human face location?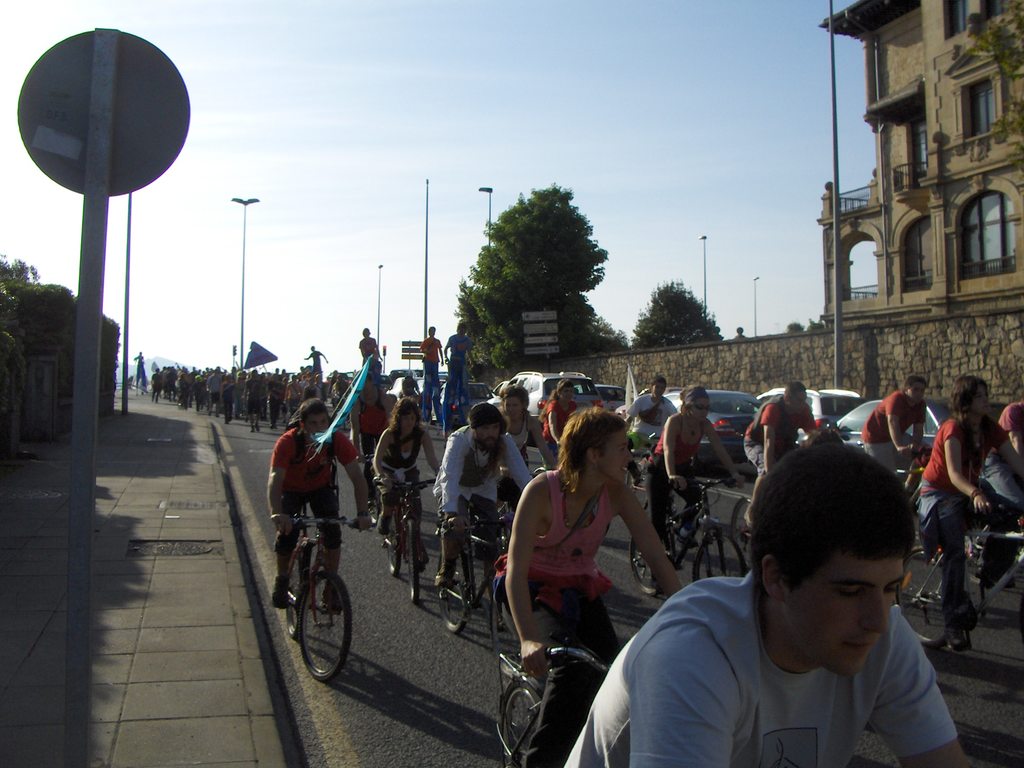
{"x1": 910, "y1": 384, "x2": 926, "y2": 406}
